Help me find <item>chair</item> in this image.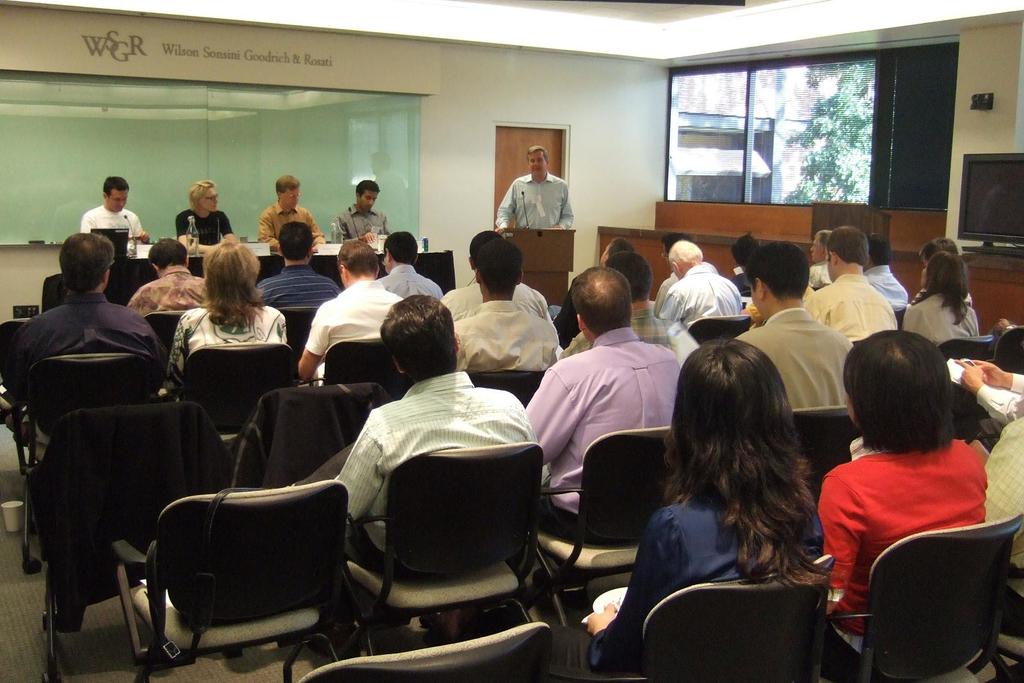
Found it: 0, 319, 28, 476.
